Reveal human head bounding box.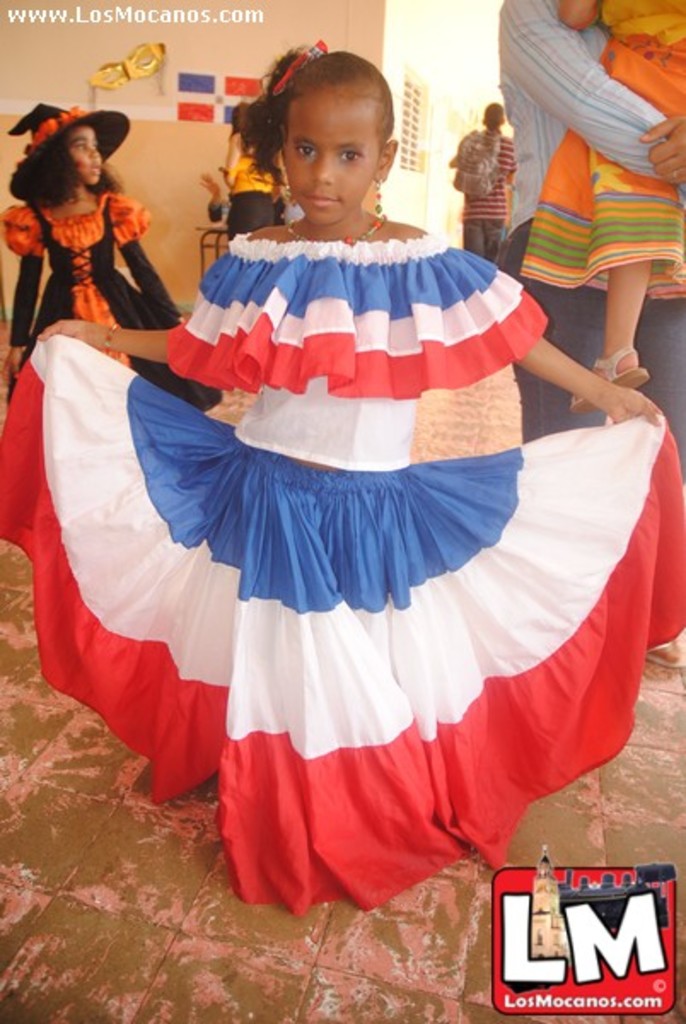
Revealed: region(7, 101, 131, 210).
